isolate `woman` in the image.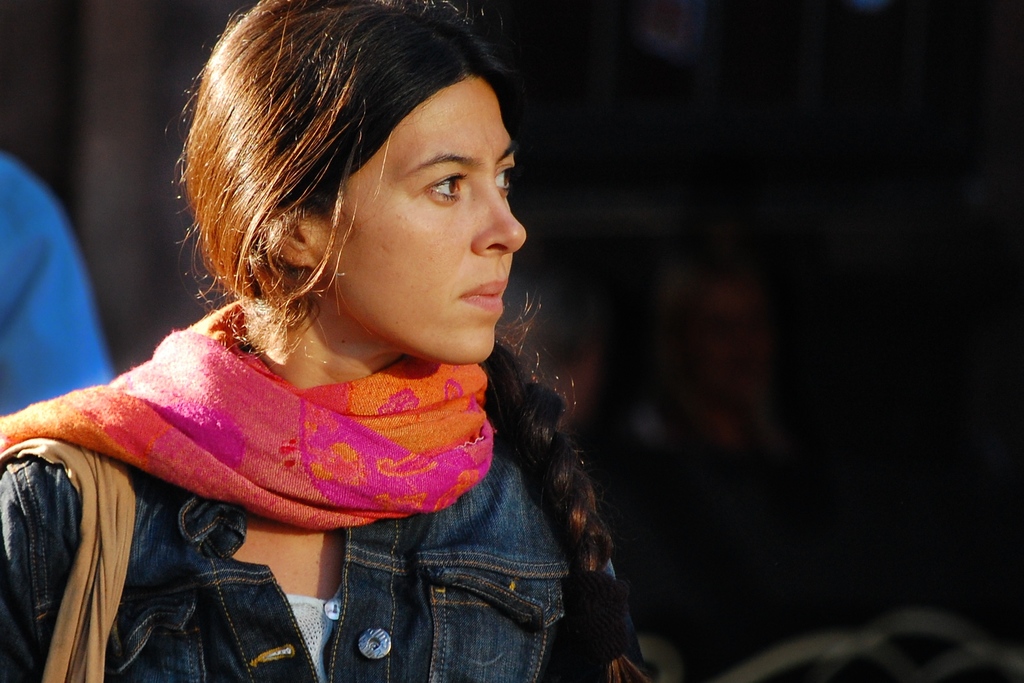
Isolated region: {"x1": 13, "y1": 33, "x2": 656, "y2": 663}.
